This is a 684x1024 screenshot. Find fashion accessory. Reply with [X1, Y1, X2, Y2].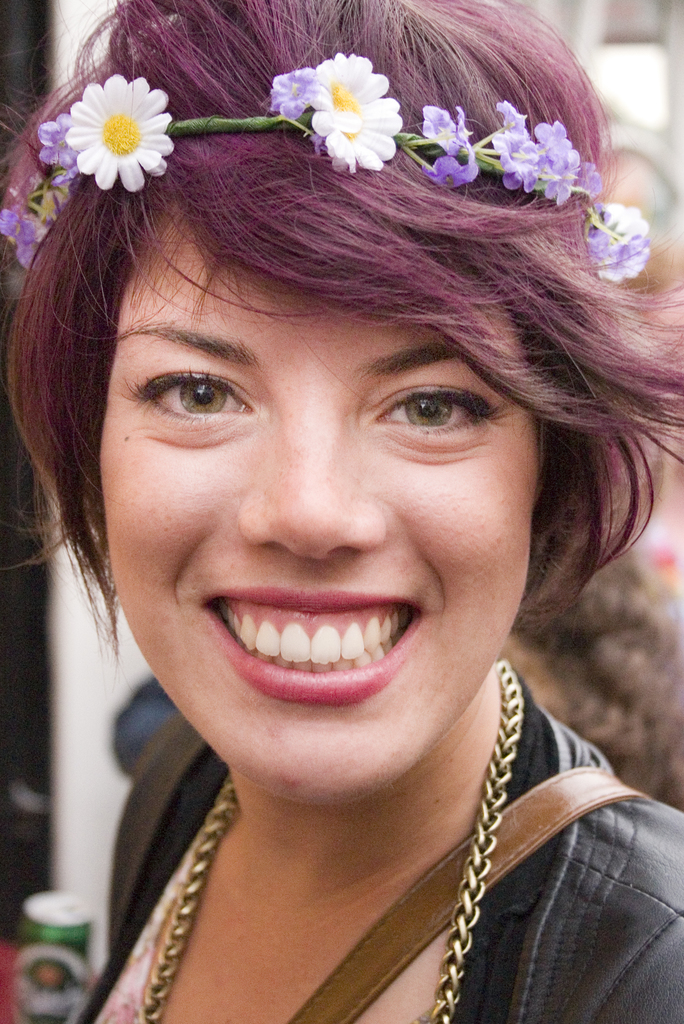
[0, 52, 649, 280].
